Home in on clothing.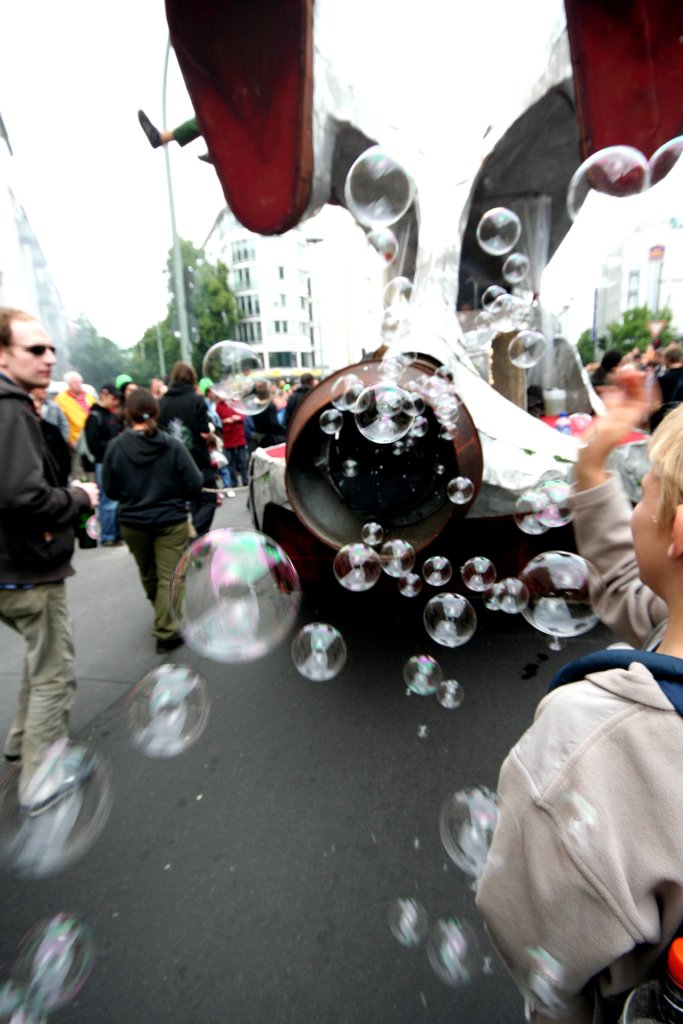
Homed in at left=51, top=385, right=96, bottom=449.
